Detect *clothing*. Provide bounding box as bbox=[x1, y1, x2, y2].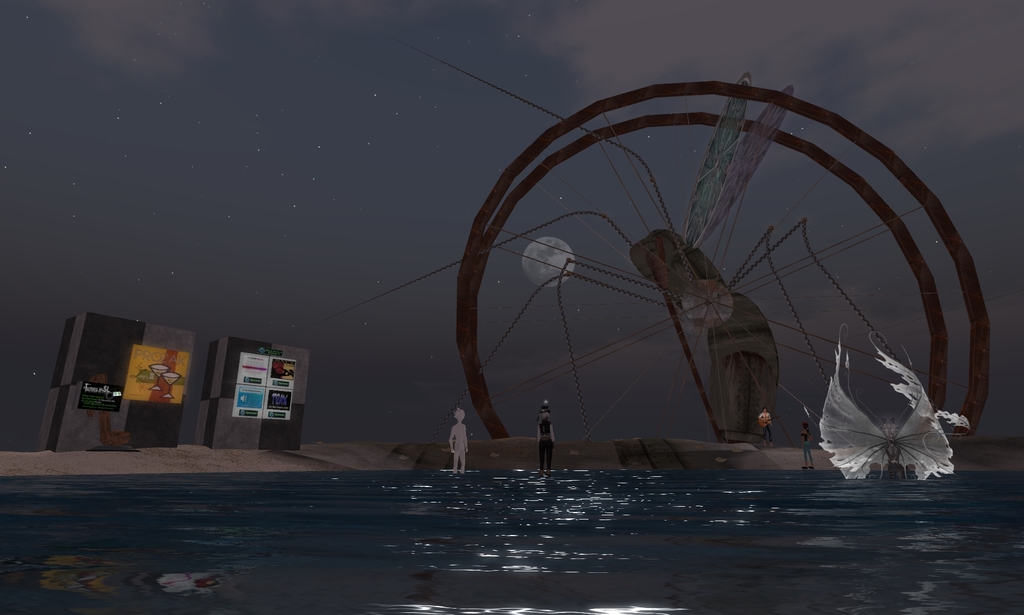
bbox=[799, 432, 815, 464].
